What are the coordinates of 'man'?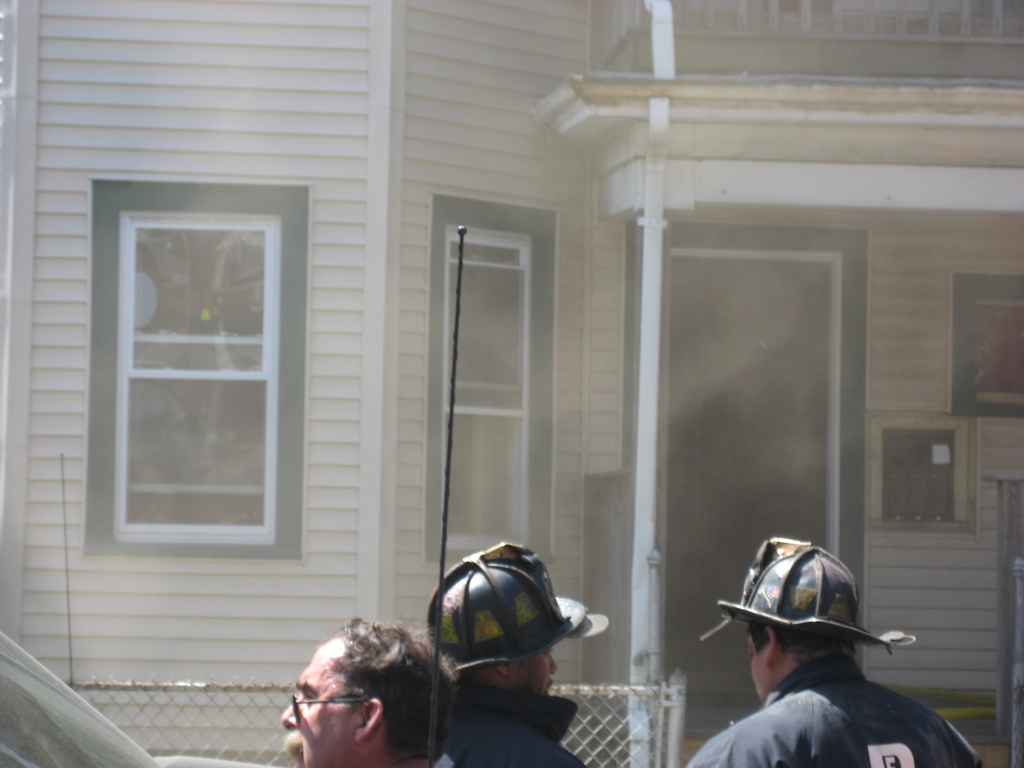
425, 541, 605, 767.
